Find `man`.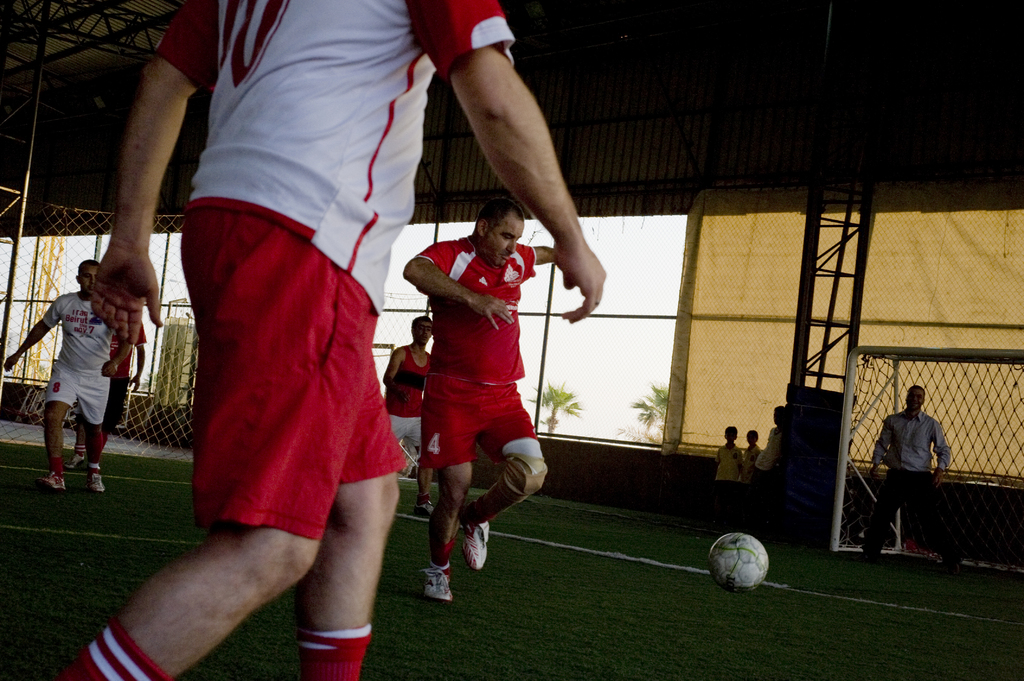
region(383, 316, 433, 518).
